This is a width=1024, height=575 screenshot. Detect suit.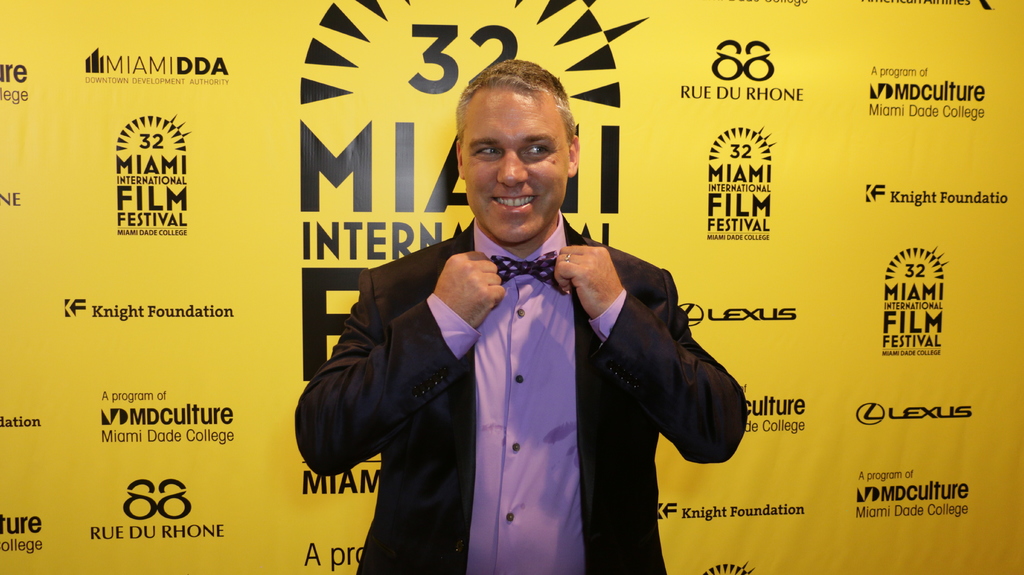
[x1=303, y1=172, x2=694, y2=553].
